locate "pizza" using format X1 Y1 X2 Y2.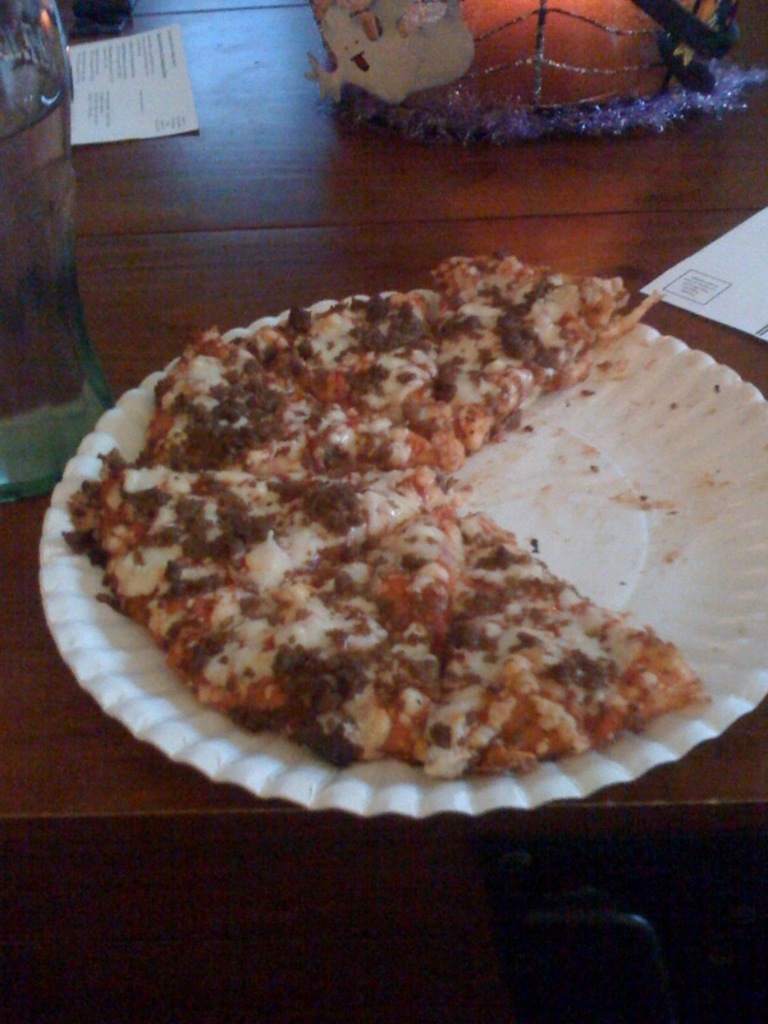
36 260 767 812.
